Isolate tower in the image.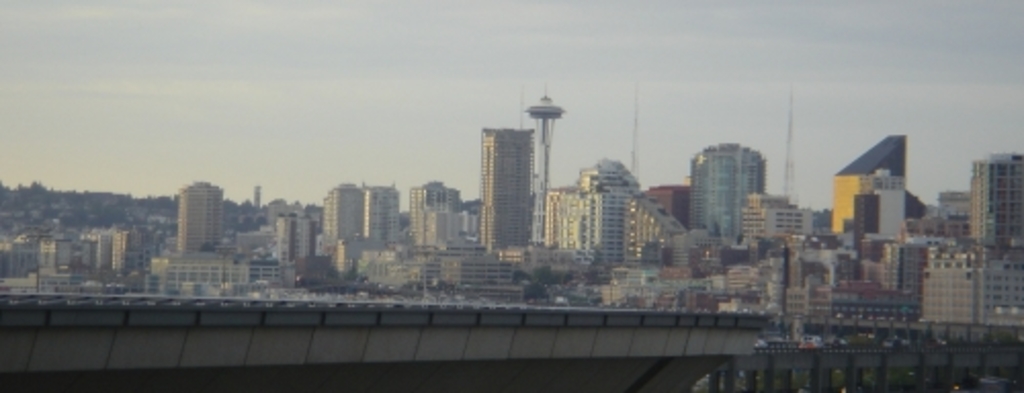
Isolated region: [682,143,764,235].
